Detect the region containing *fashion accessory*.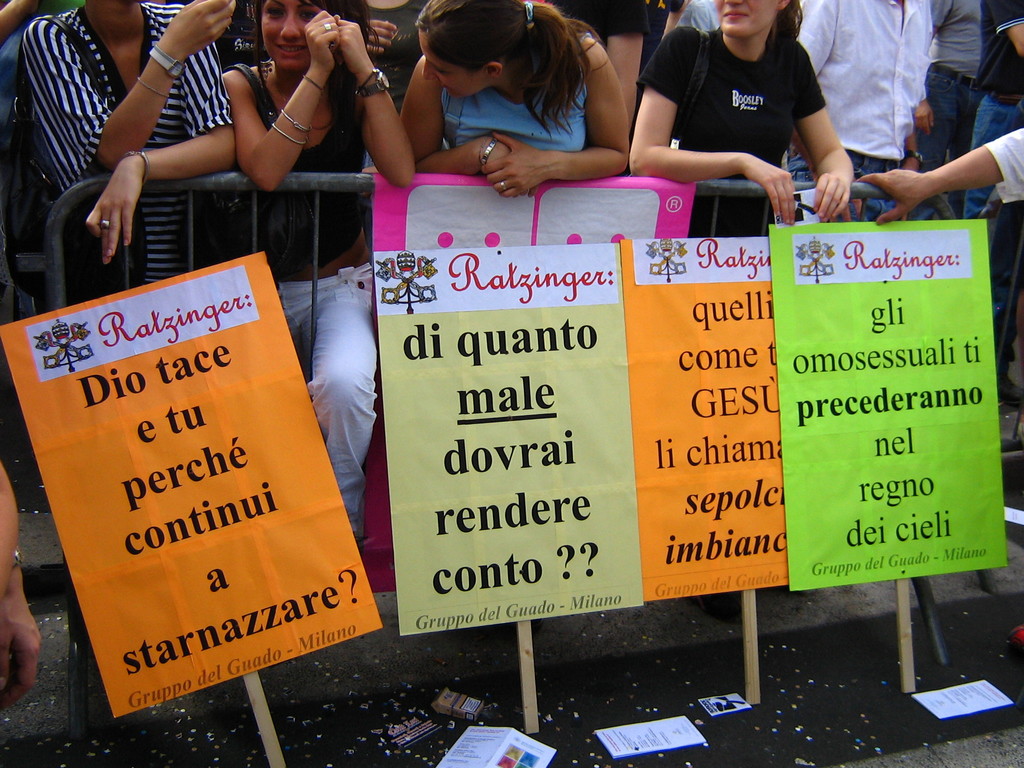
127:143:148:177.
